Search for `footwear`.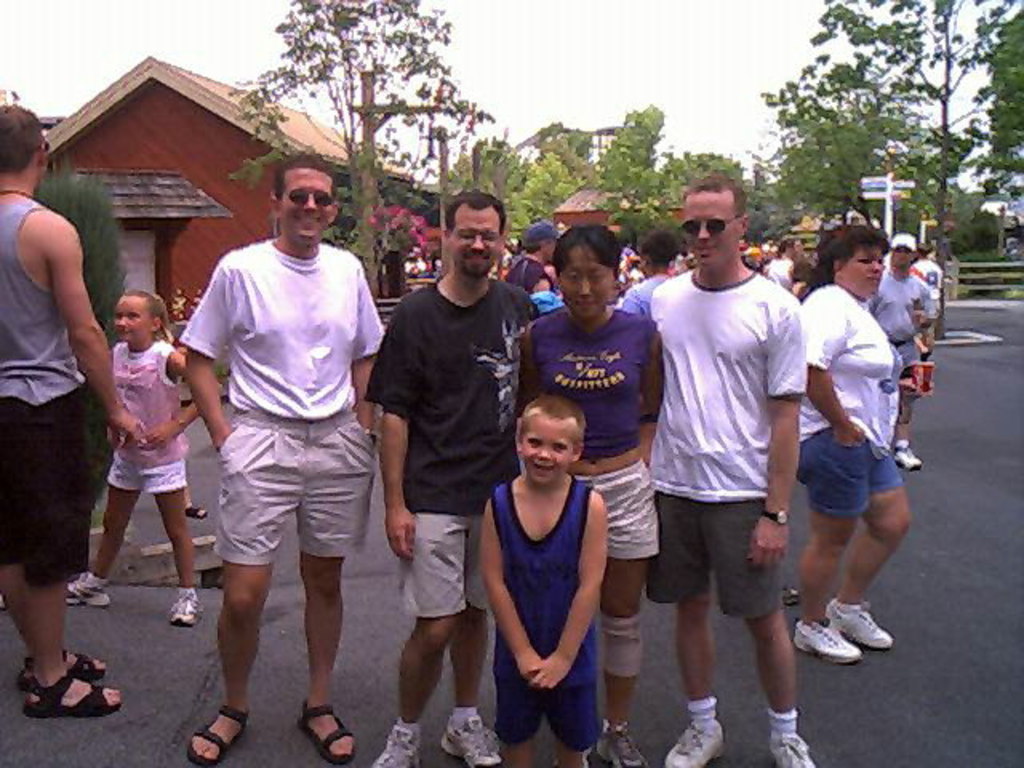
Found at bbox(792, 613, 862, 664).
